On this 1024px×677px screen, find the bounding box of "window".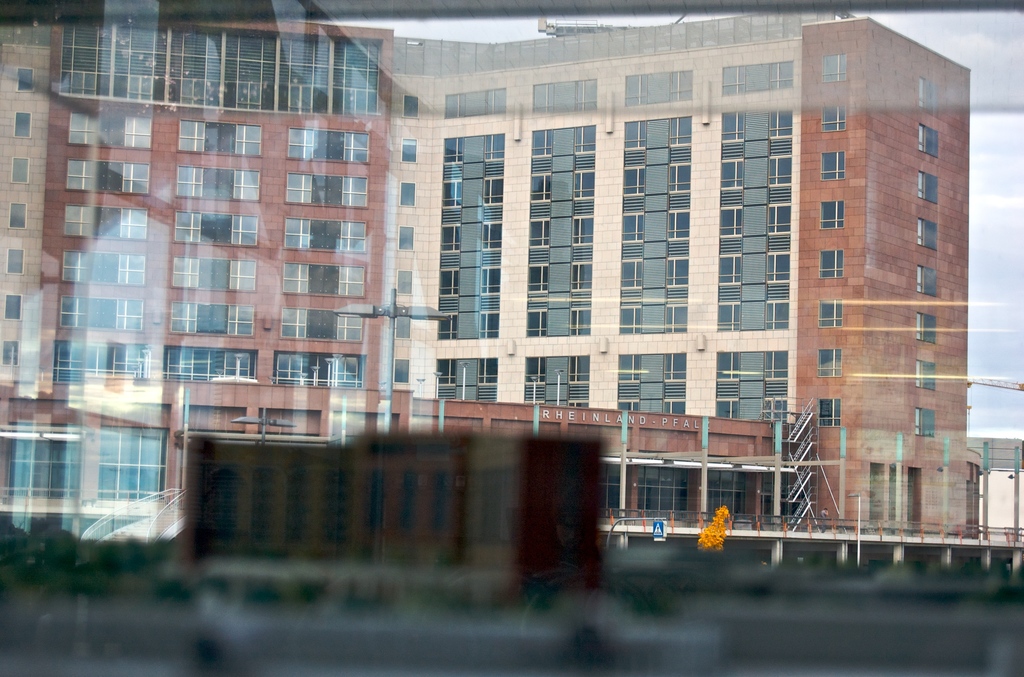
Bounding box: x1=820 y1=300 x2=842 y2=328.
